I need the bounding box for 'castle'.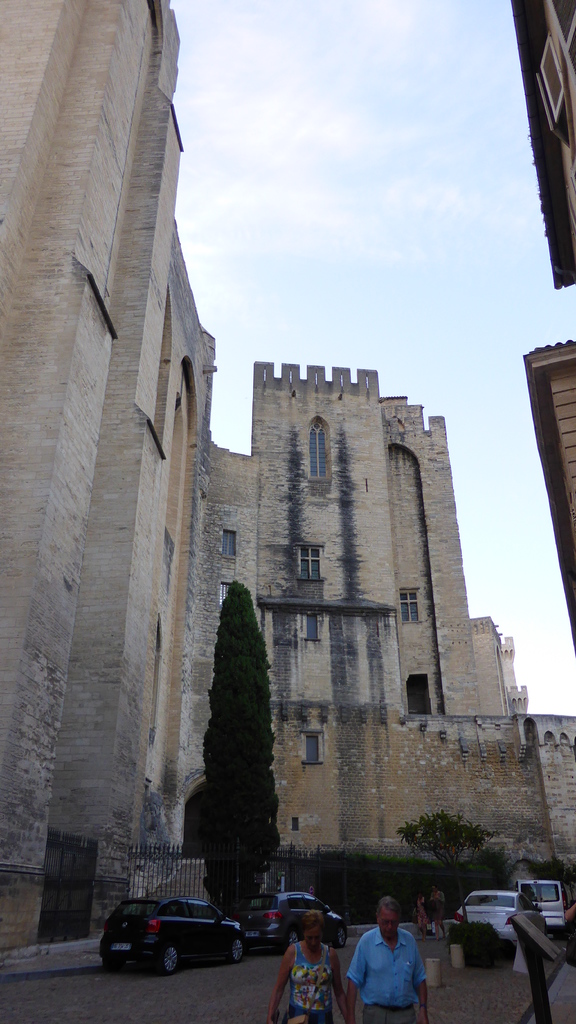
Here it is: BBox(0, 0, 575, 951).
